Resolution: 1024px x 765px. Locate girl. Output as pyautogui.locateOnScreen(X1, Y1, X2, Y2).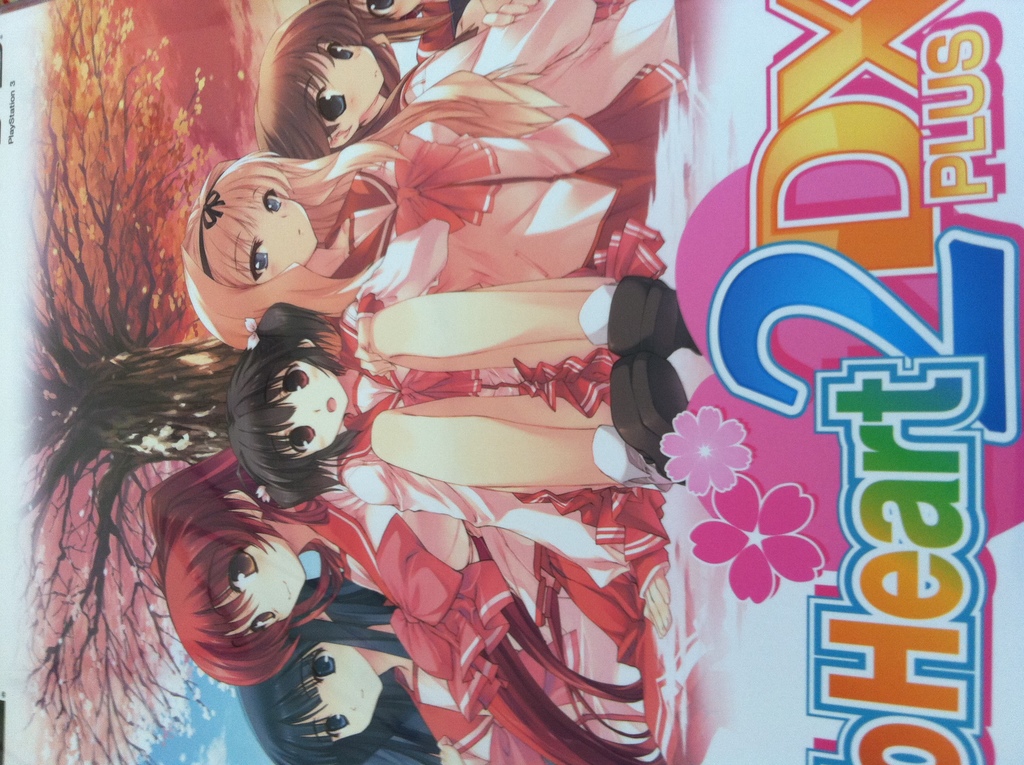
pyautogui.locateOnScreen(225, 221, 698, 624).
